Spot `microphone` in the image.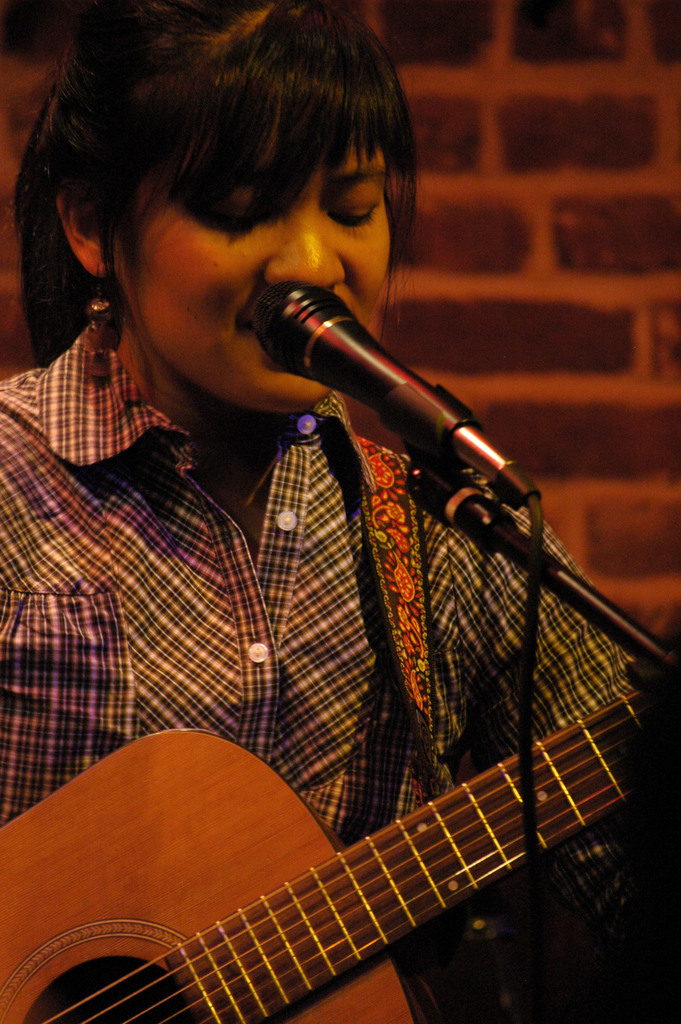
`microphone` found at x1=245, y1=278, x2=545, y2=520.
